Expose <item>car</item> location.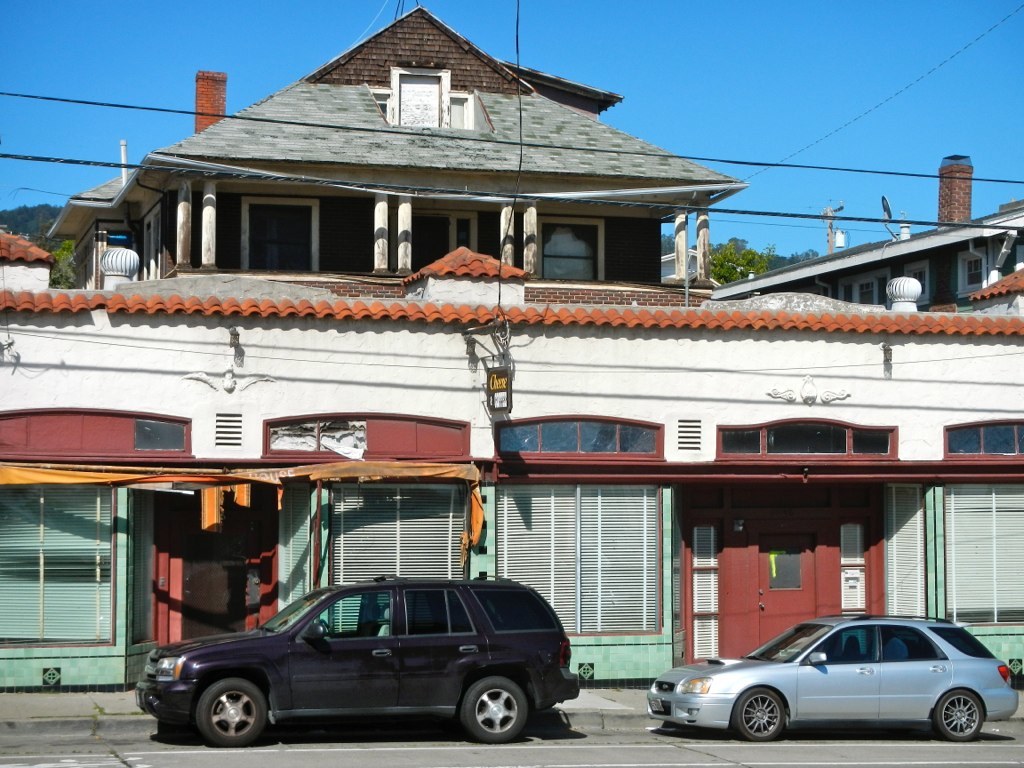
Exposed at box(642, 614, 1021, 742).
